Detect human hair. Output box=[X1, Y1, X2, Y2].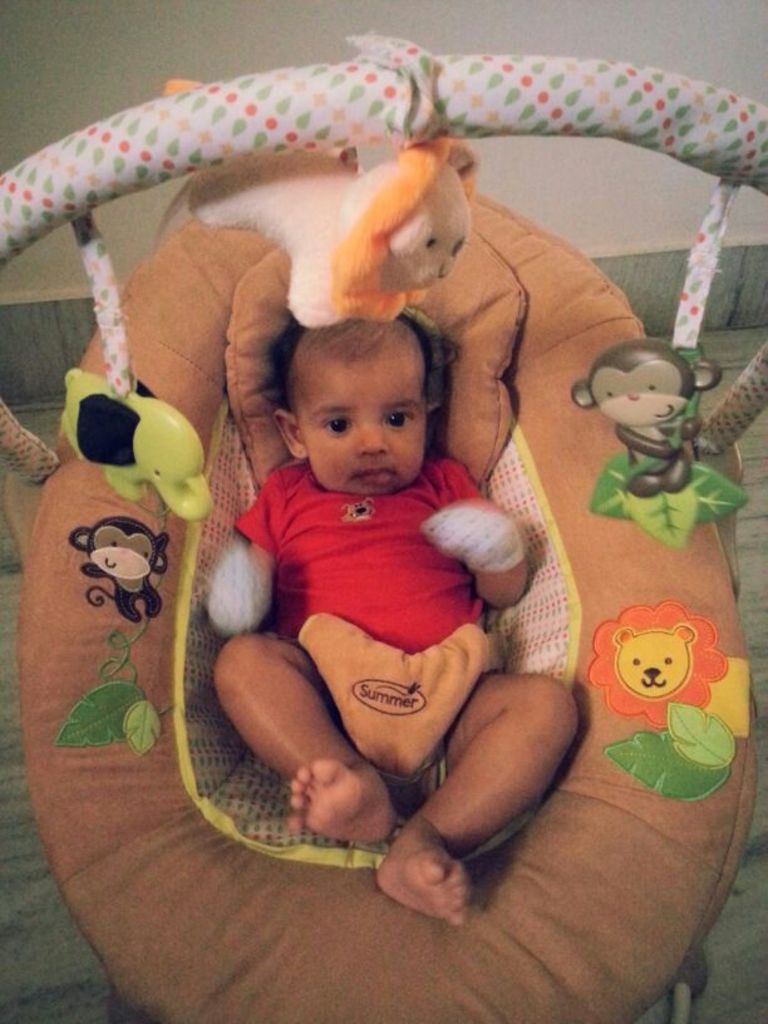
box=[255, 309, 457, 415].
